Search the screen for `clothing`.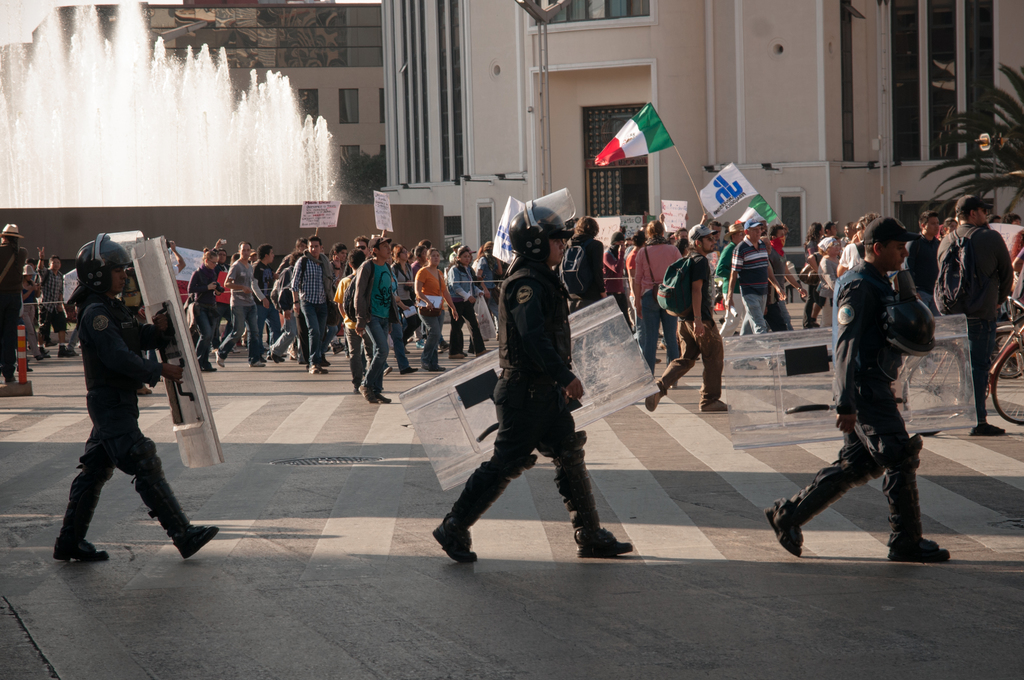
Found at [left=773, top=257, right=925, bottom=559].
